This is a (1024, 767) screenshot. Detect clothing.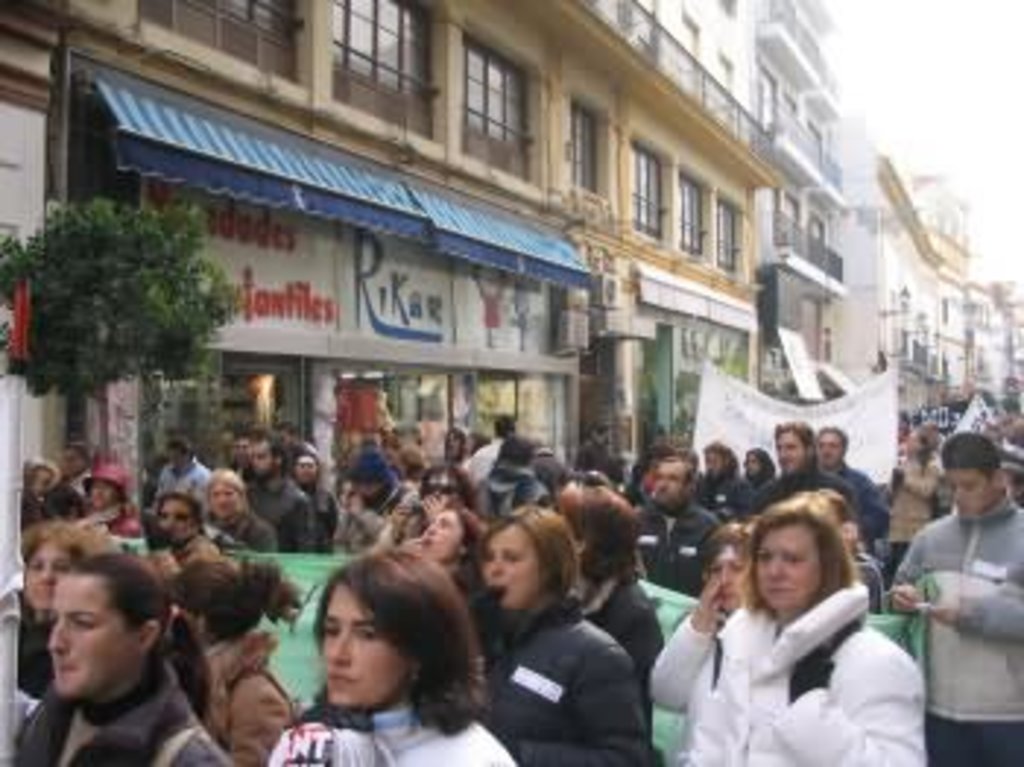
x1=348, y1=486, x2=404, y2=545.
